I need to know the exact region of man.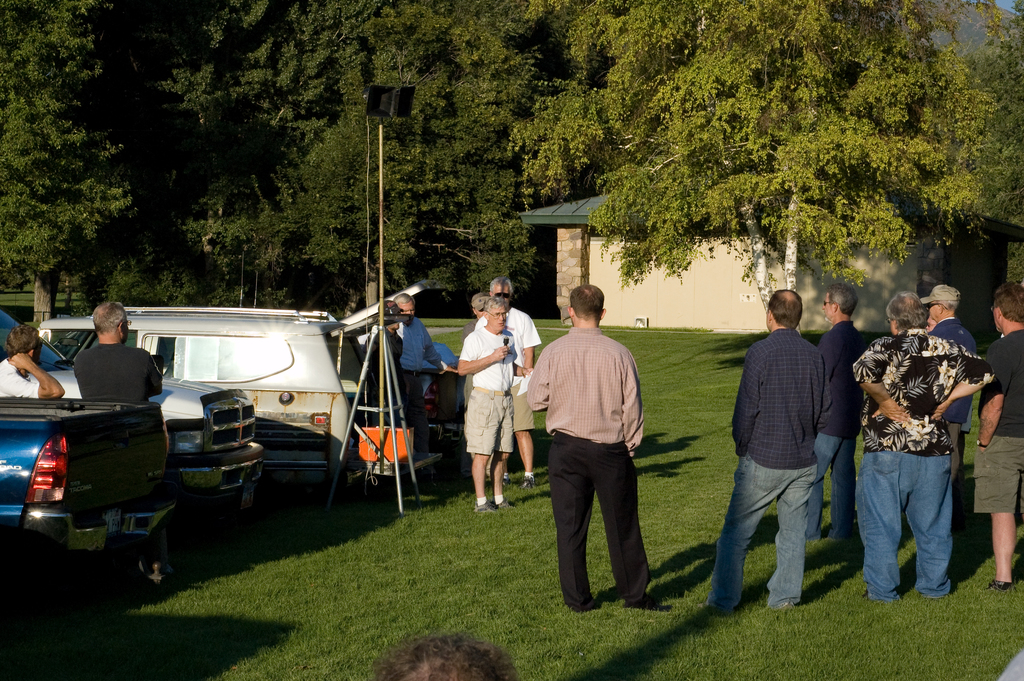
Region: left=804, top=284, right=862, bottom=546.
